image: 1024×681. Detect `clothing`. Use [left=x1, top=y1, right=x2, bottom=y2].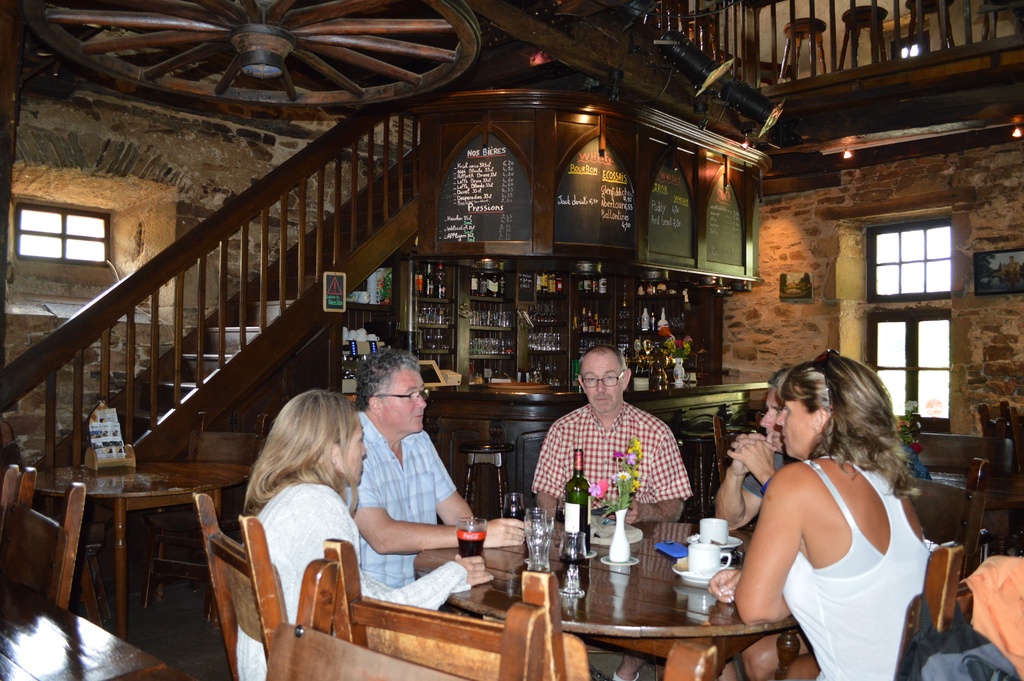
[left=743, top=448, right=793, bottom=498].
